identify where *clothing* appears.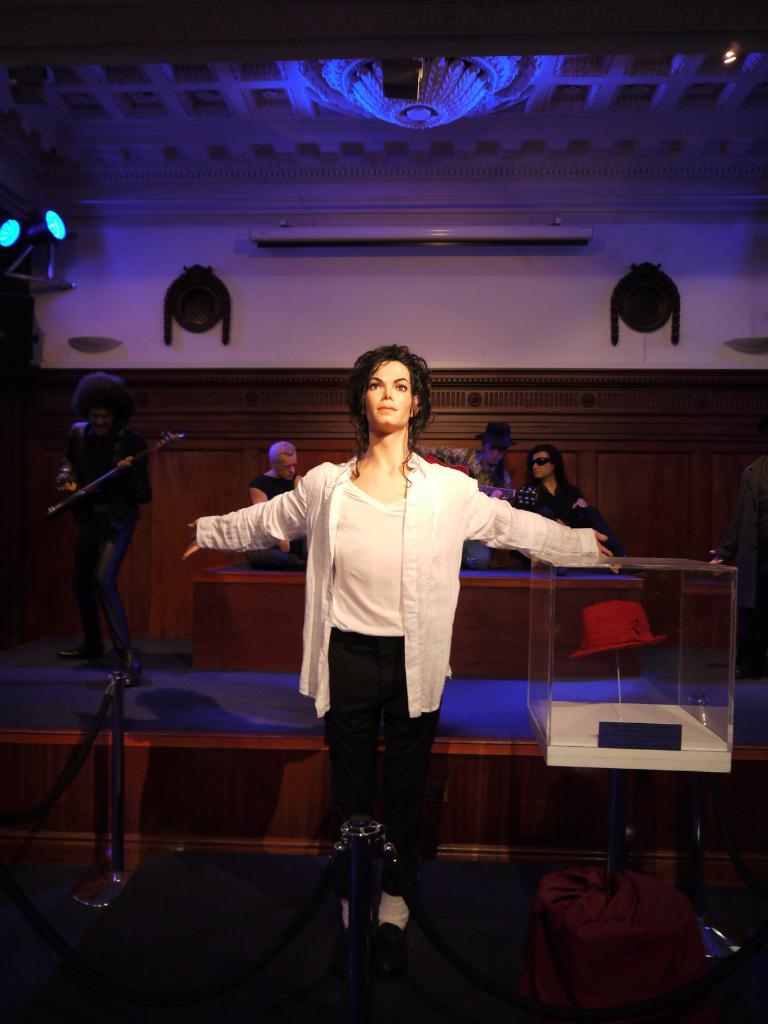
Appears at <box>195,451,597,900</box>.
